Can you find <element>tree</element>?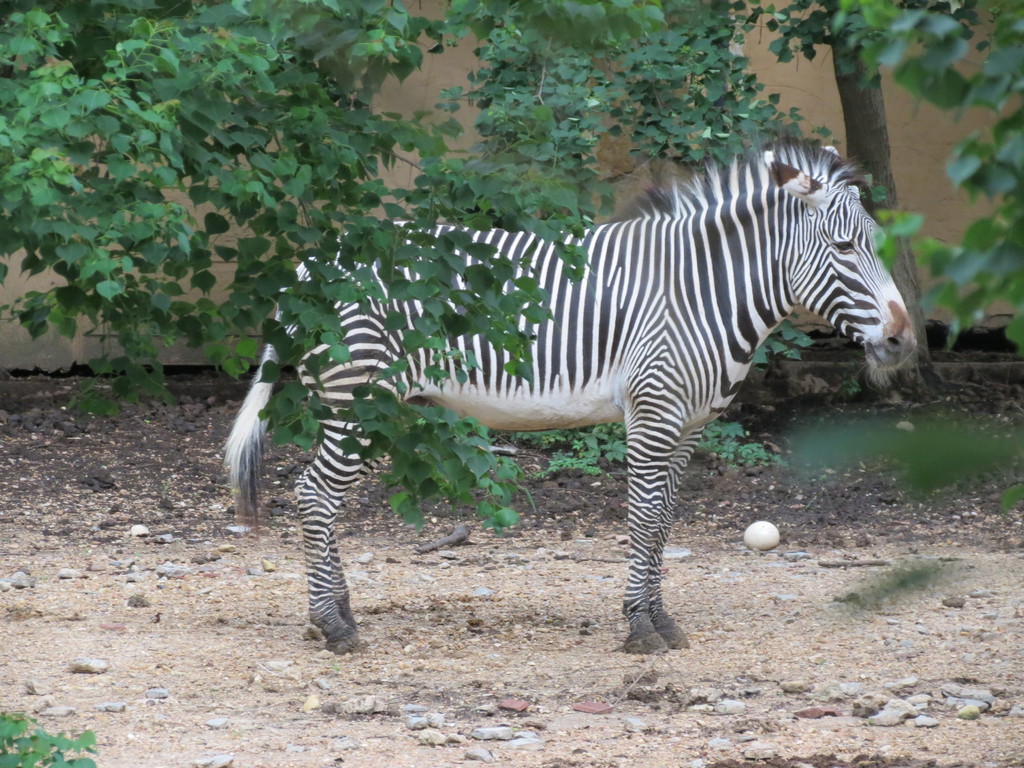
Yes, bounding box: <region>811, 0, 959, 401</region>.
